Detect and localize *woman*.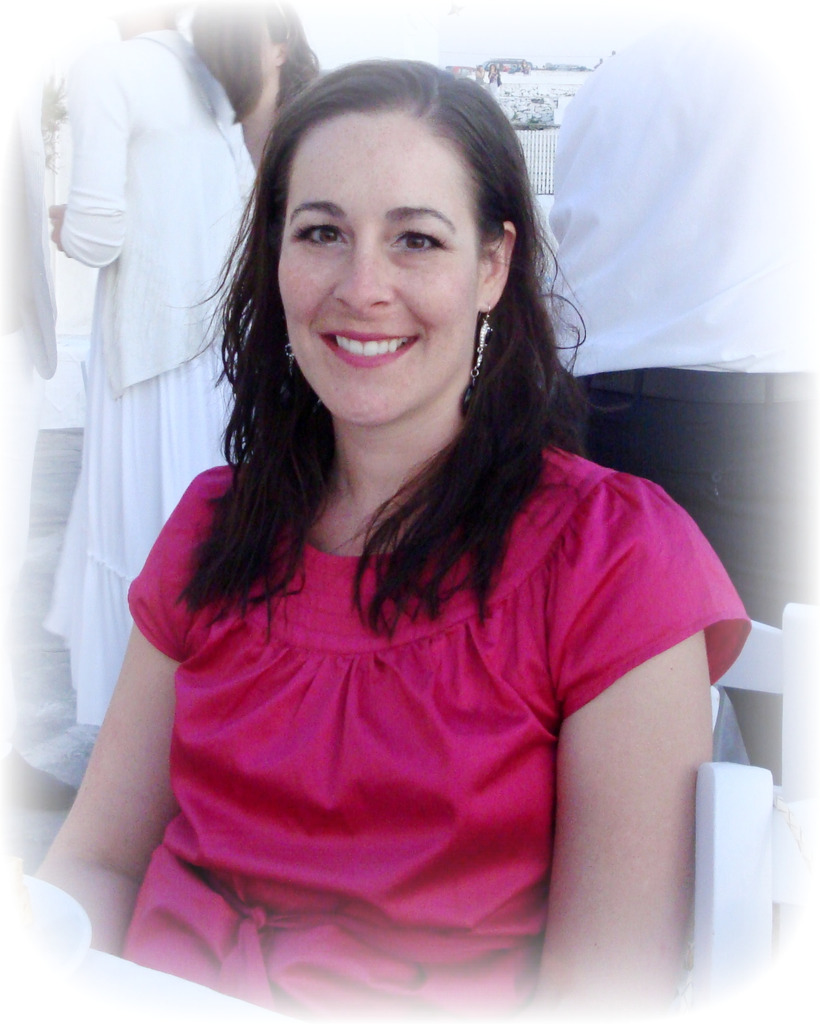
Localized at (69, 61, 740, 1007).
